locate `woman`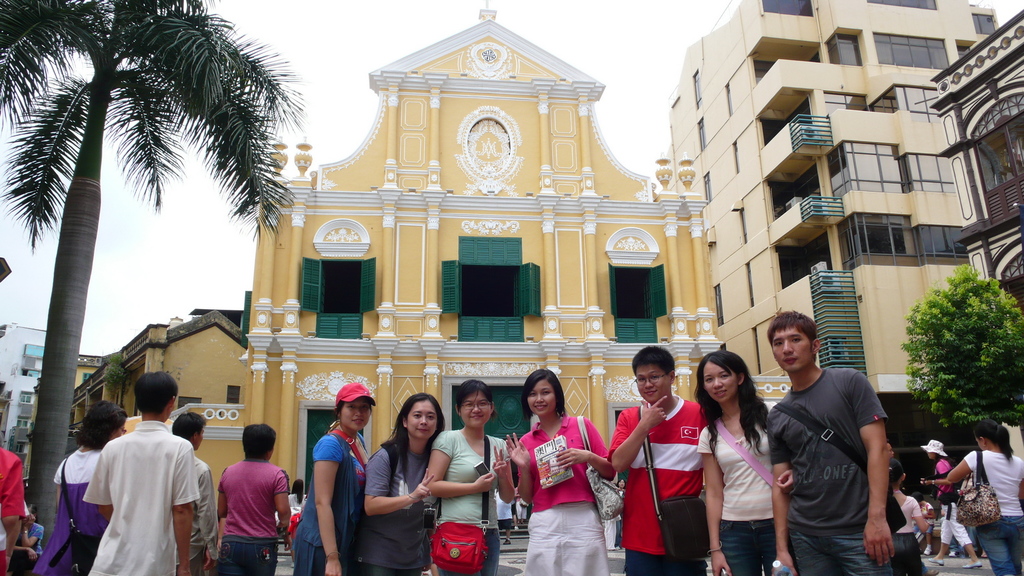
(left=424, top=371, right=514, bottom=575)
